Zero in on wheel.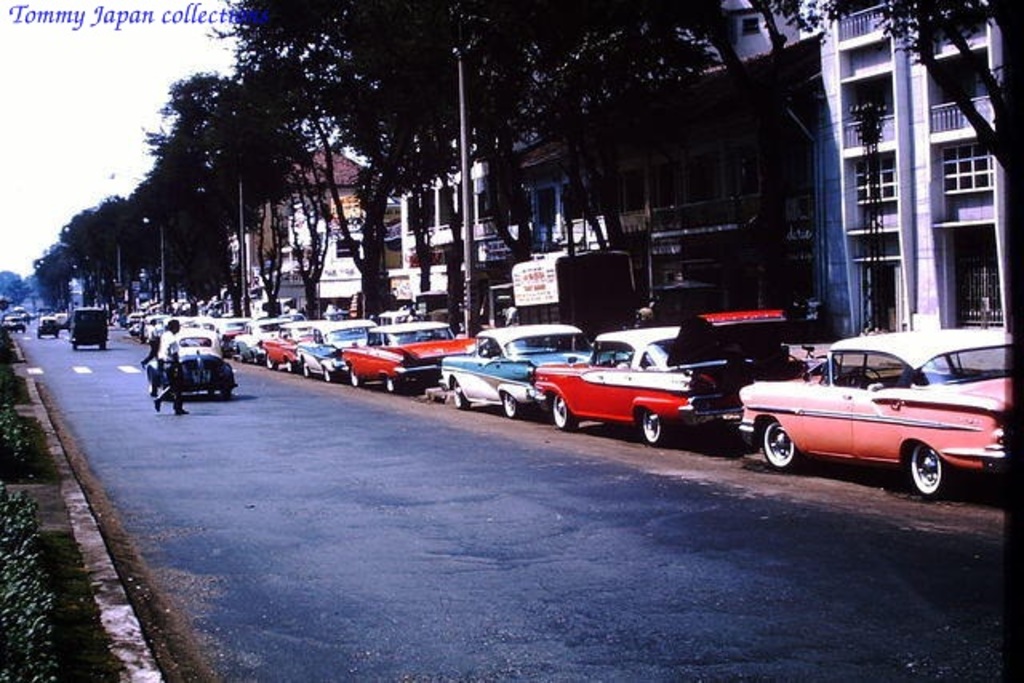
Zeroed in: bbox=[304, 363, 309, 377].
